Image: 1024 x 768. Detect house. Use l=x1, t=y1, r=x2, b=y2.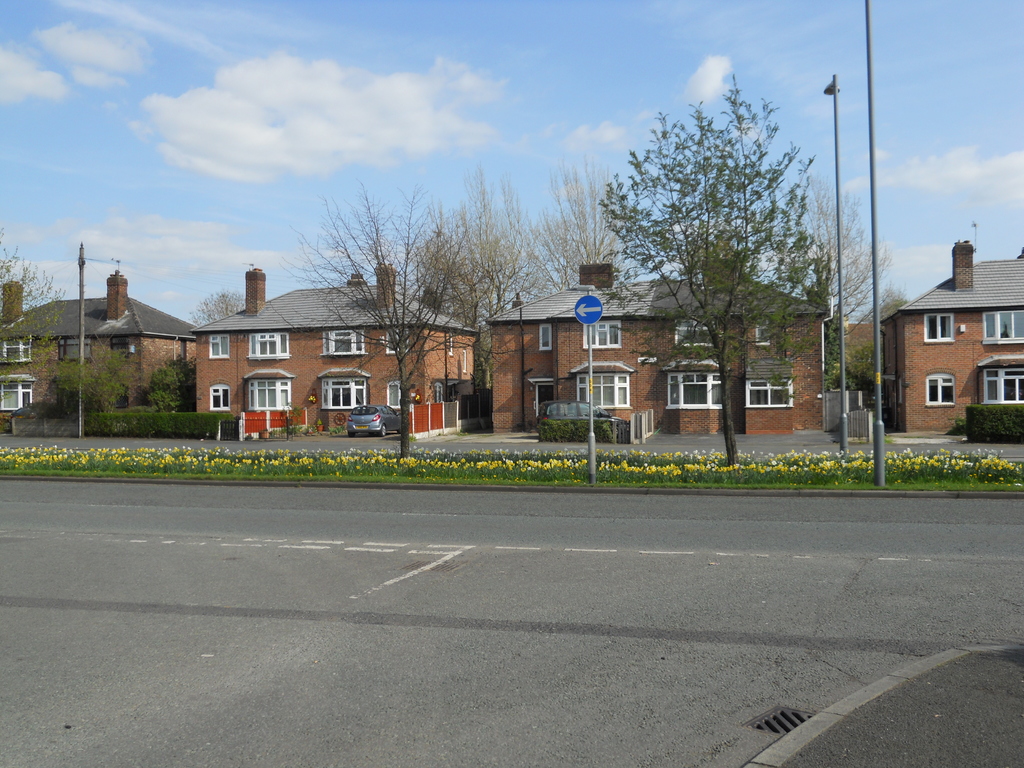
l=184, t=277, r=477, b=428.
